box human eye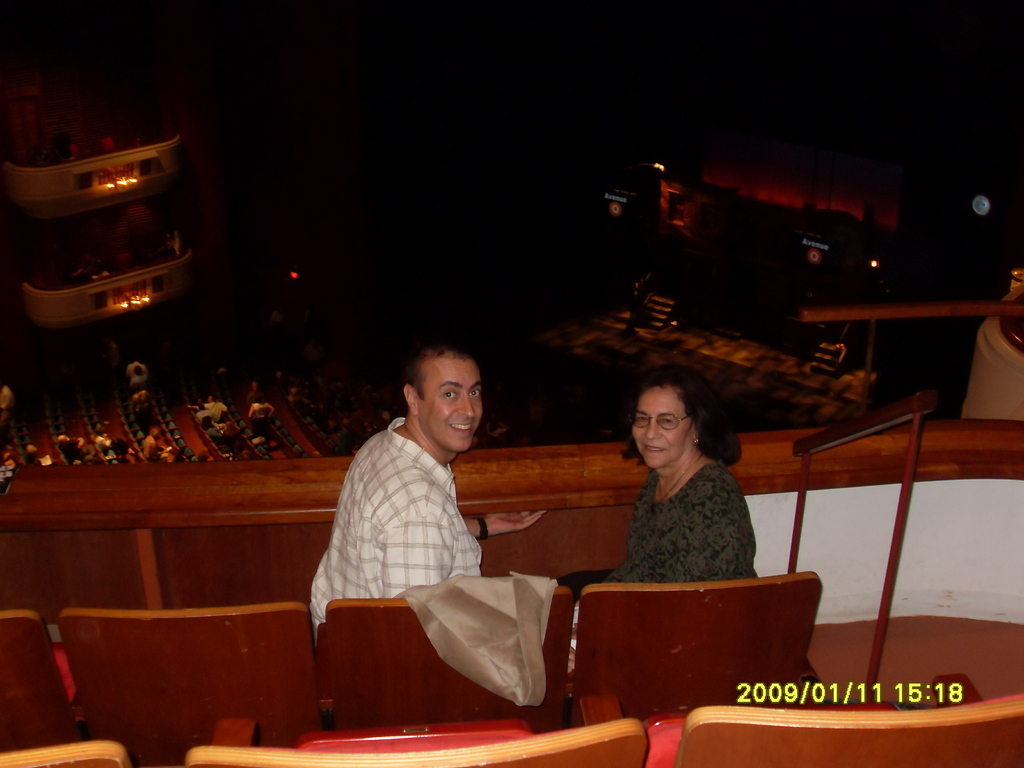
select_region(660, 415, 673, 426)
